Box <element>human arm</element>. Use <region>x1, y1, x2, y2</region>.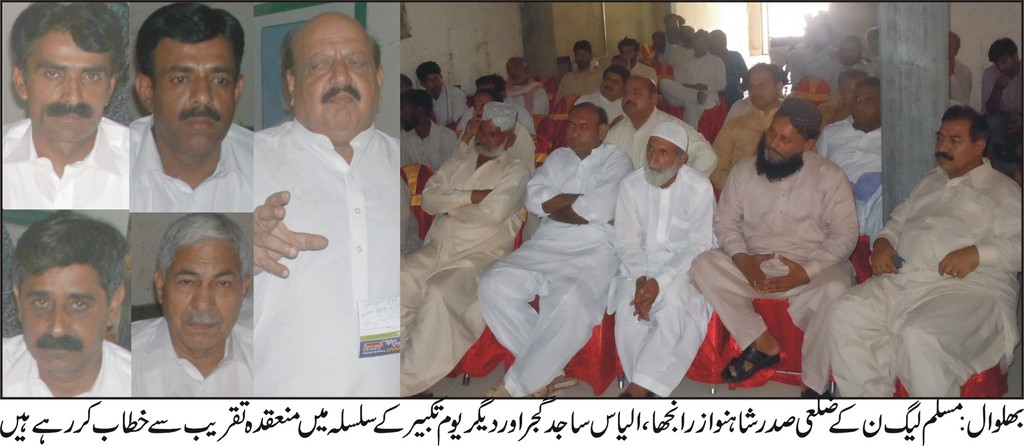
<region>455, 87, 502, 147</region>.
